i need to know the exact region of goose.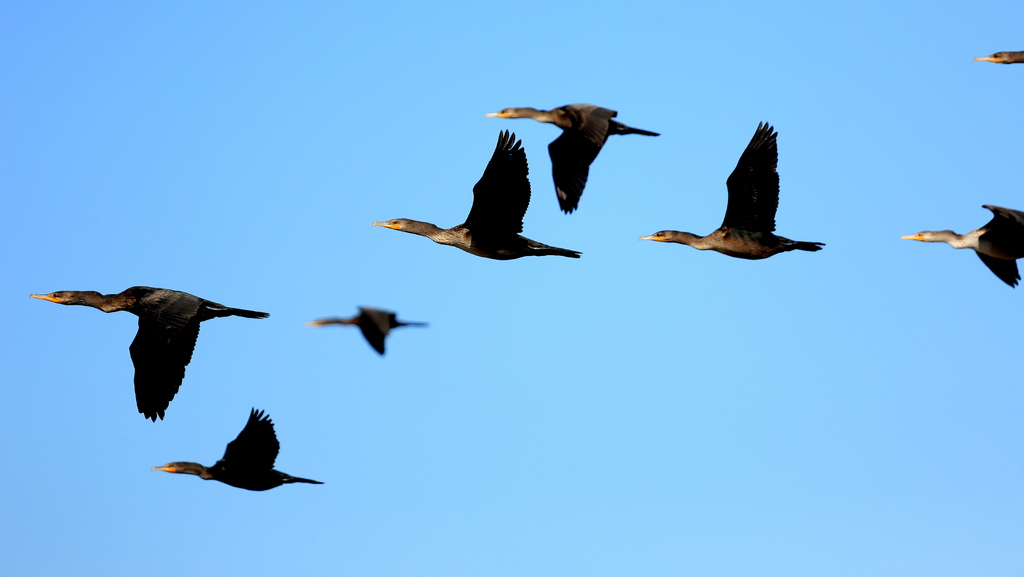
Region: (x1=900, y1=199, x2=1023, y2=287).
